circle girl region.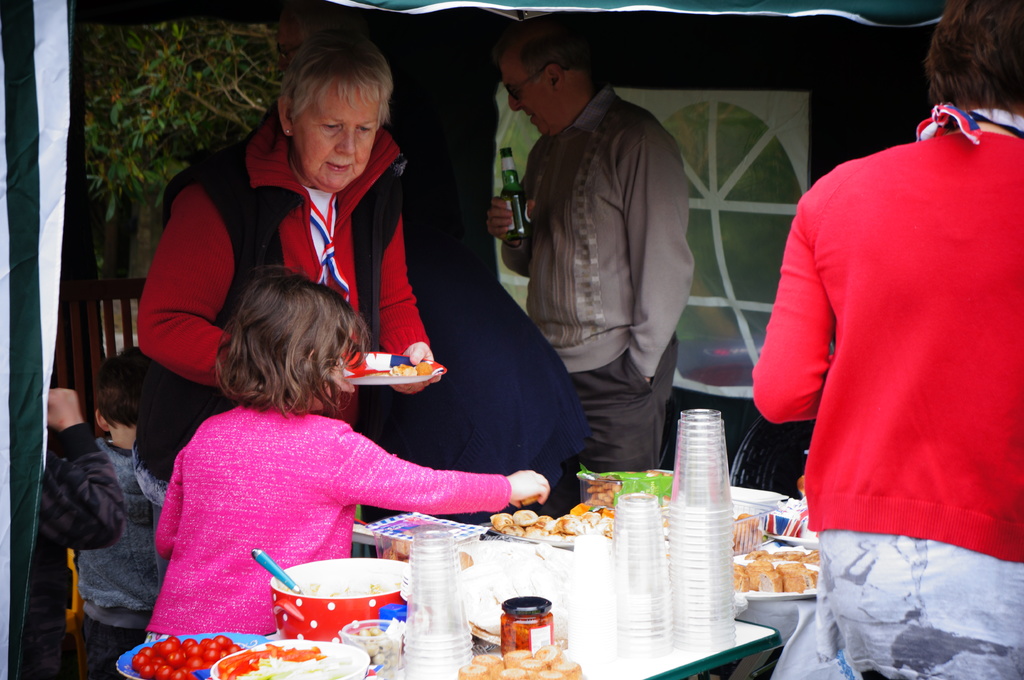
Region: bbox(145, 259, 559, 647).
